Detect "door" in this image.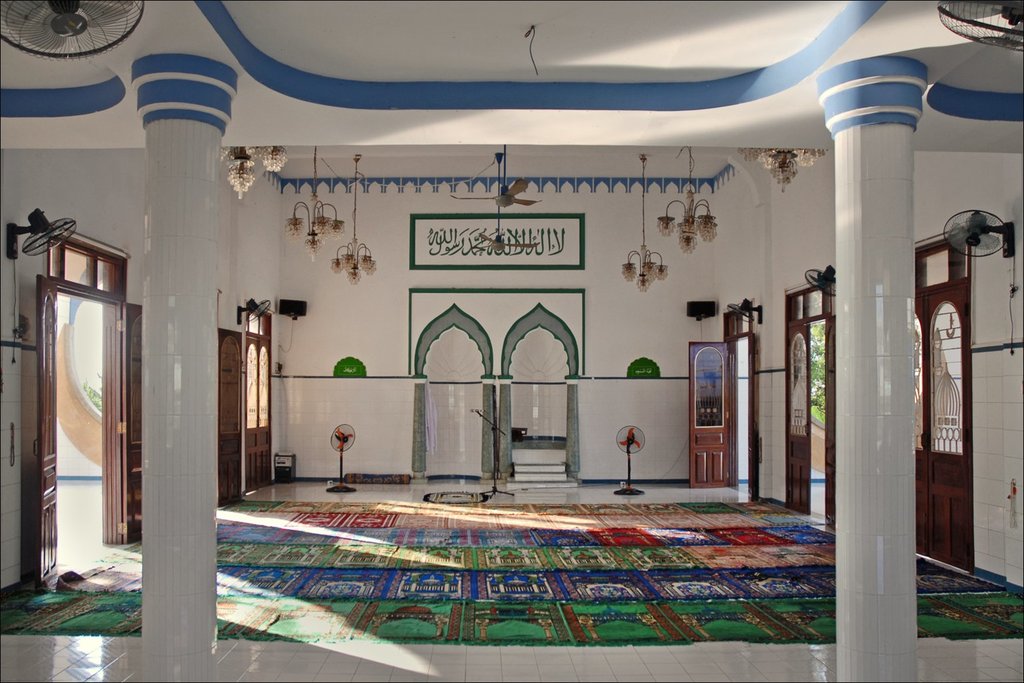
Detection: box(747, 324, 758, 504).
